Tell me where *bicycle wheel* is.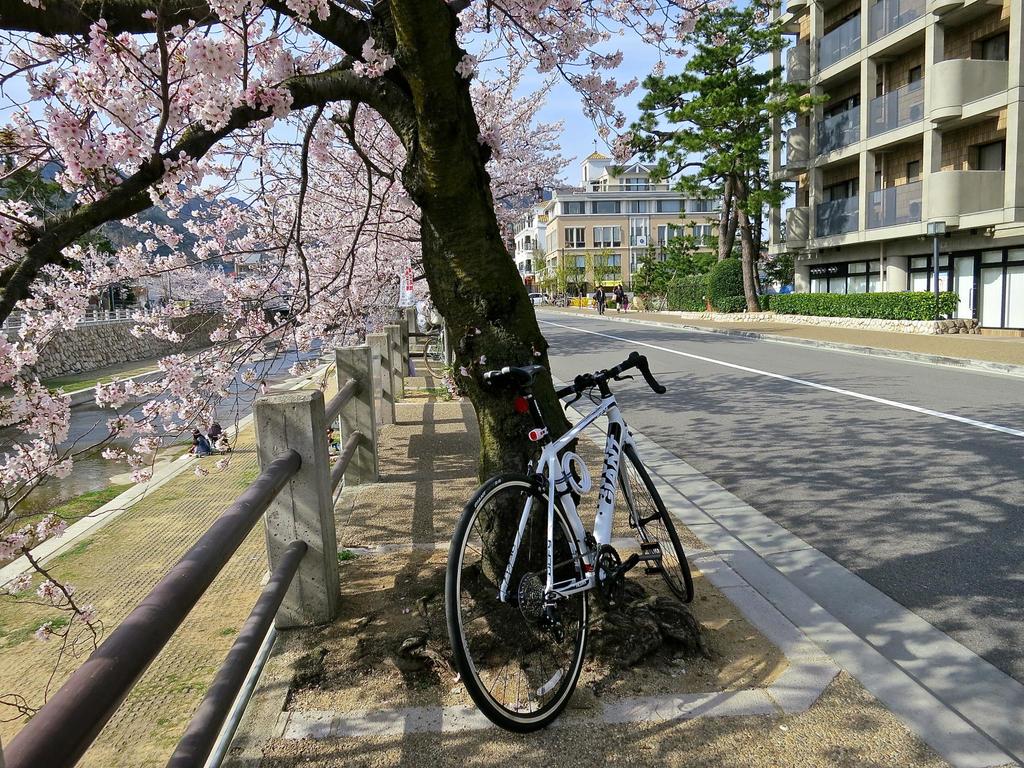
*bicycle wheel* is at 453 471 610 736.
